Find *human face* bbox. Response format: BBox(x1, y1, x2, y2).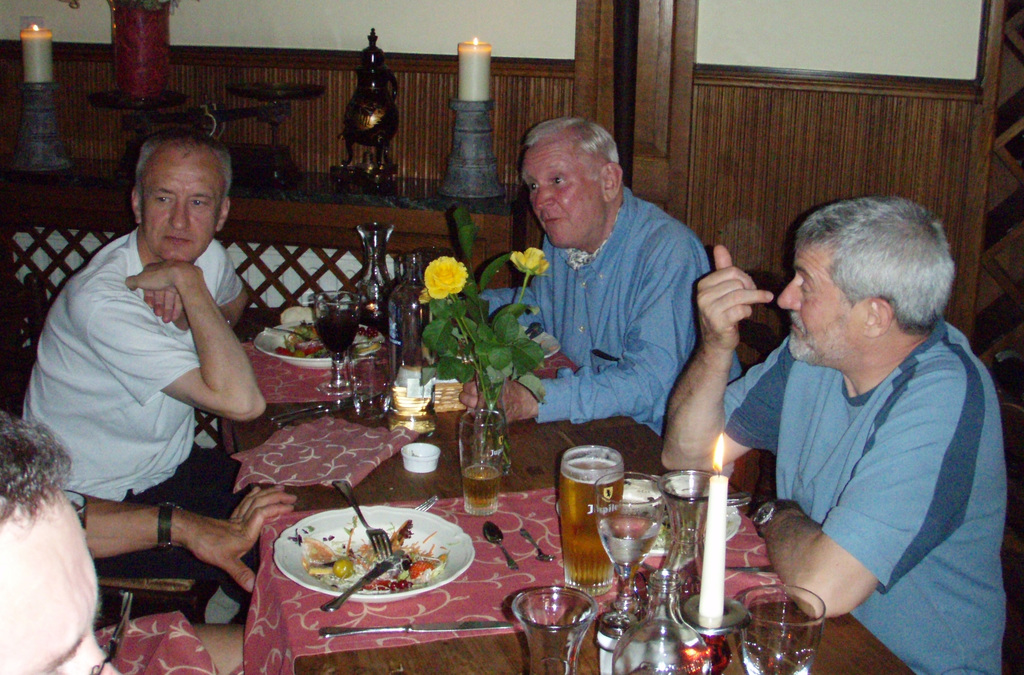
BBox(522, 147, 605, 252).
